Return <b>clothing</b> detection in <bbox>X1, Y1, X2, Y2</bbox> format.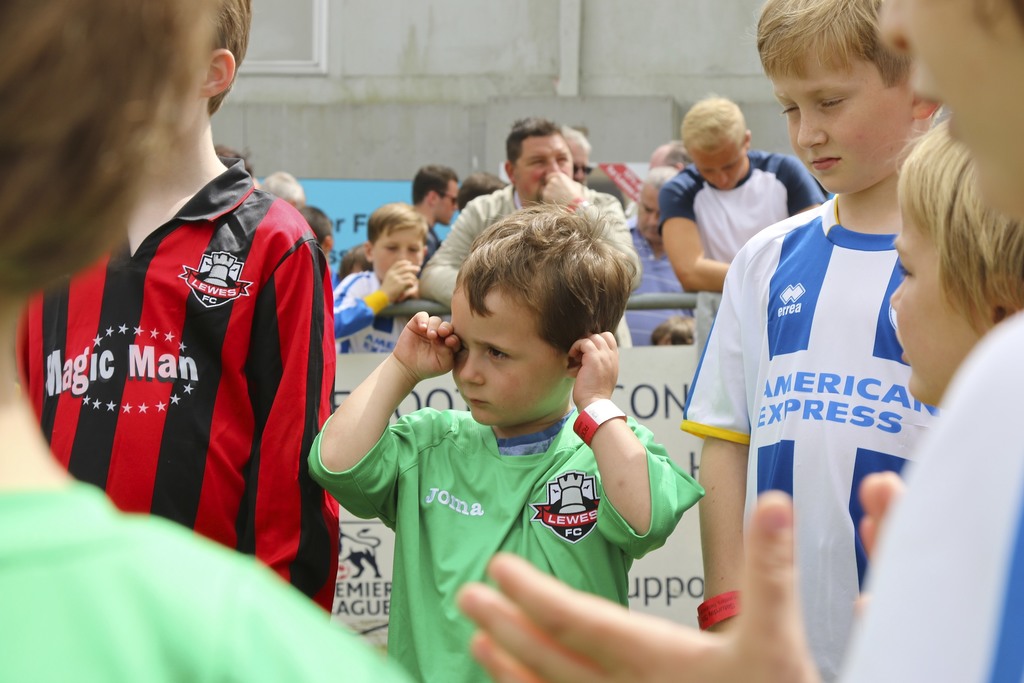
<bbox>304, 393, 714, 682</bbox>.
